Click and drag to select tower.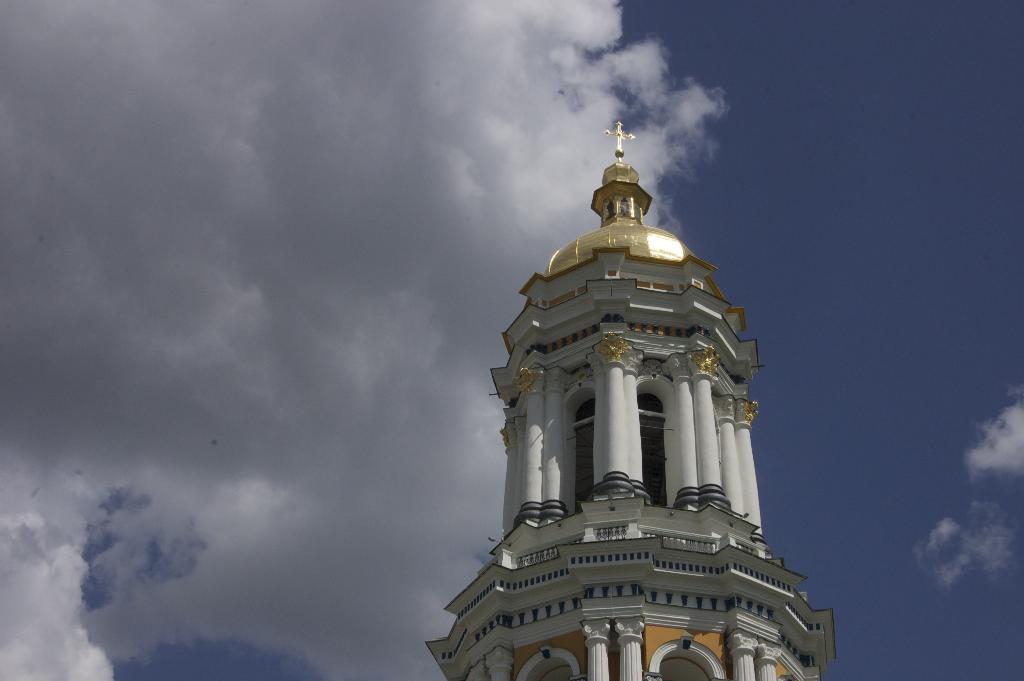
Selection: detection(453, 121, 819, 666).
